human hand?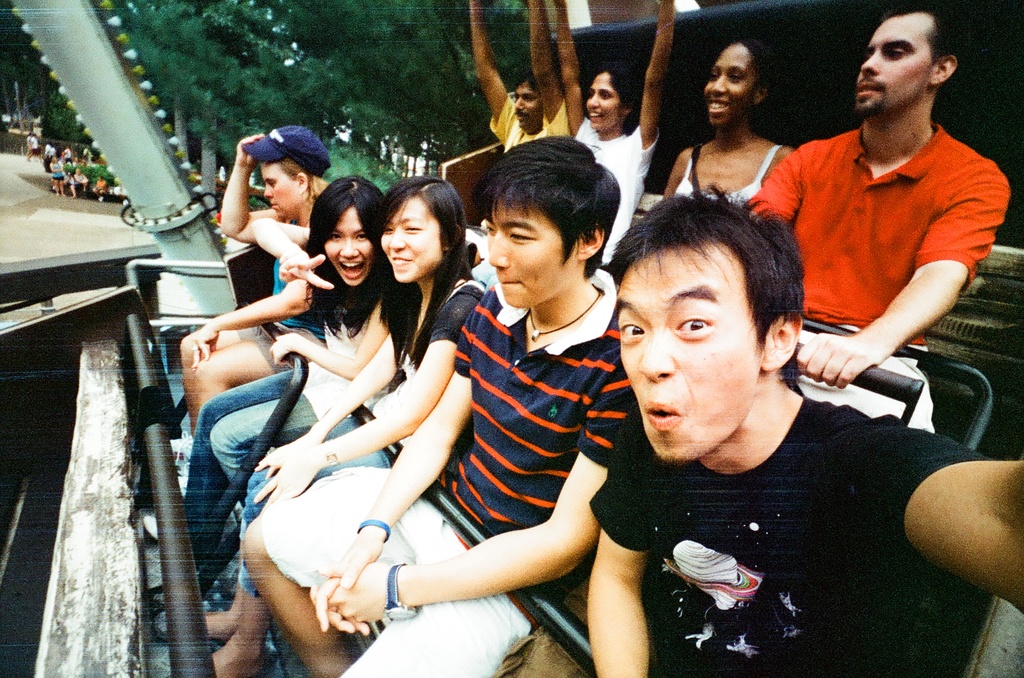
rect(237, 132, 268, 173)
